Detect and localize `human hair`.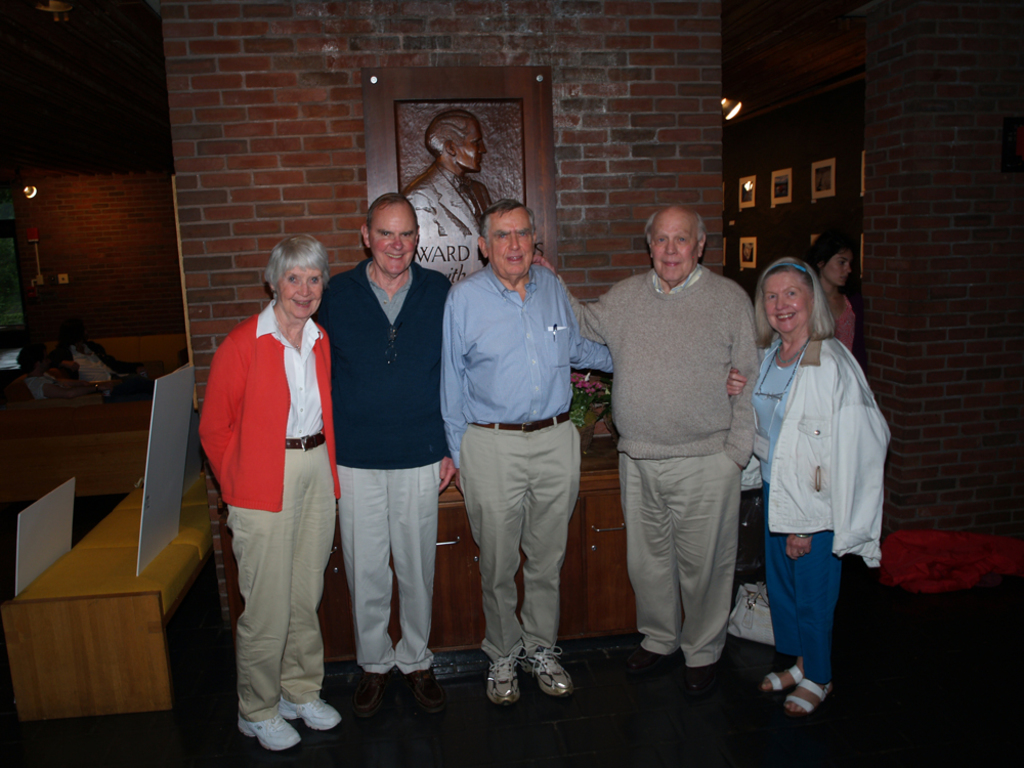
Localized at {"x1": 806, "y1": 233, "x2": 855, "y2": 279}.
